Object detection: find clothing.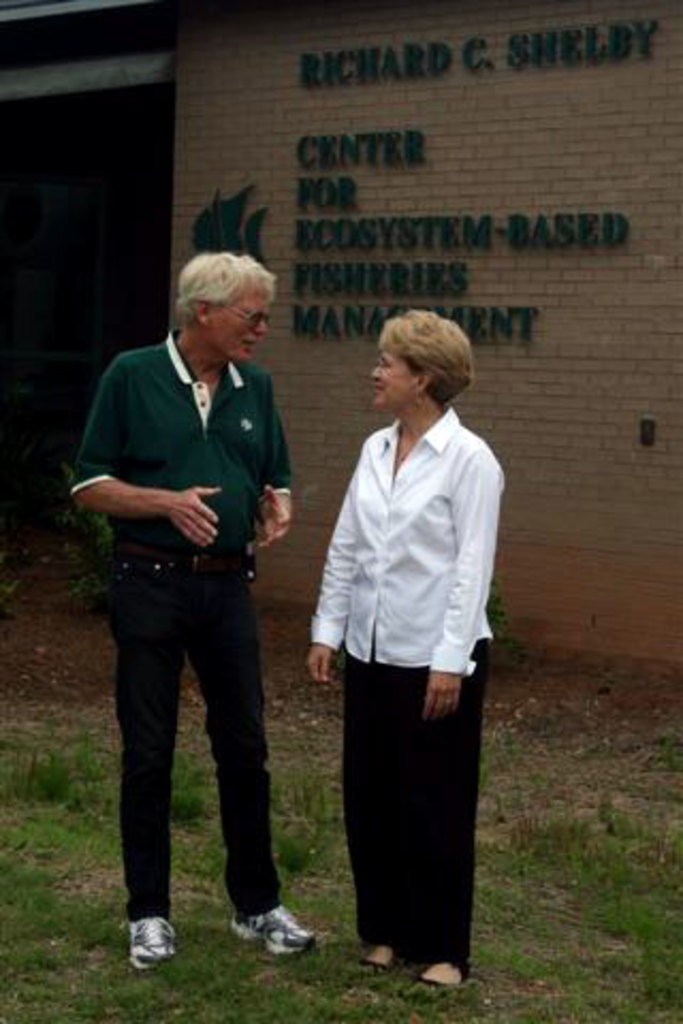
BBox(66, 318, 280, 922).
